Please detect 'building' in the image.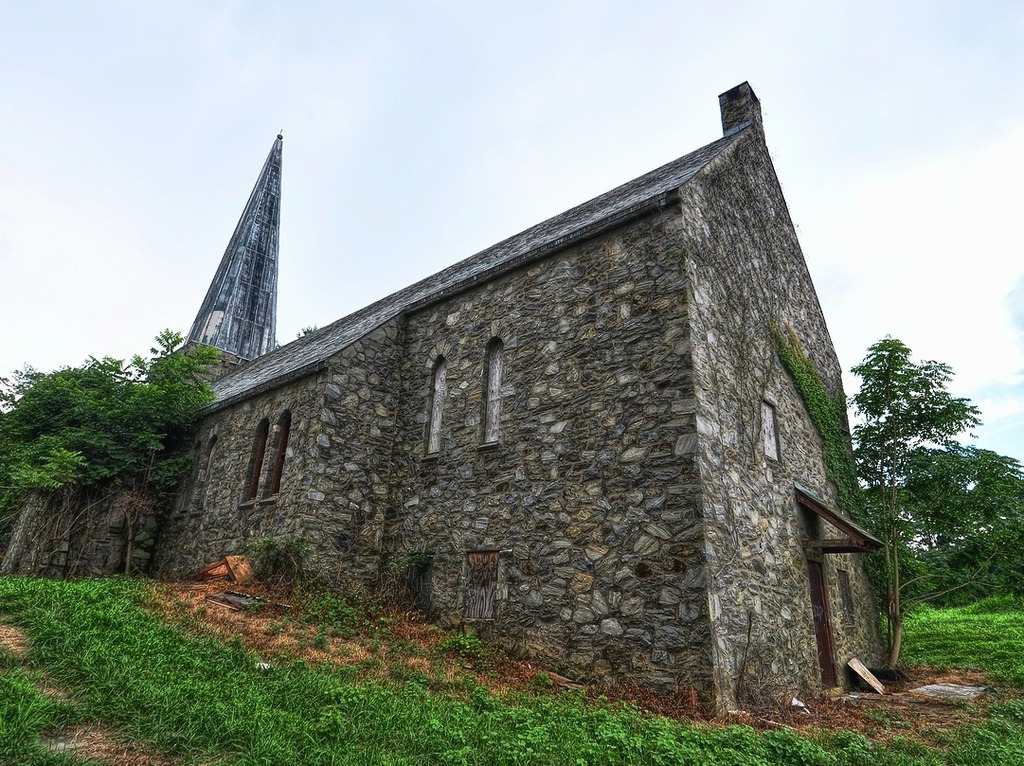
[0,76,895,734].
